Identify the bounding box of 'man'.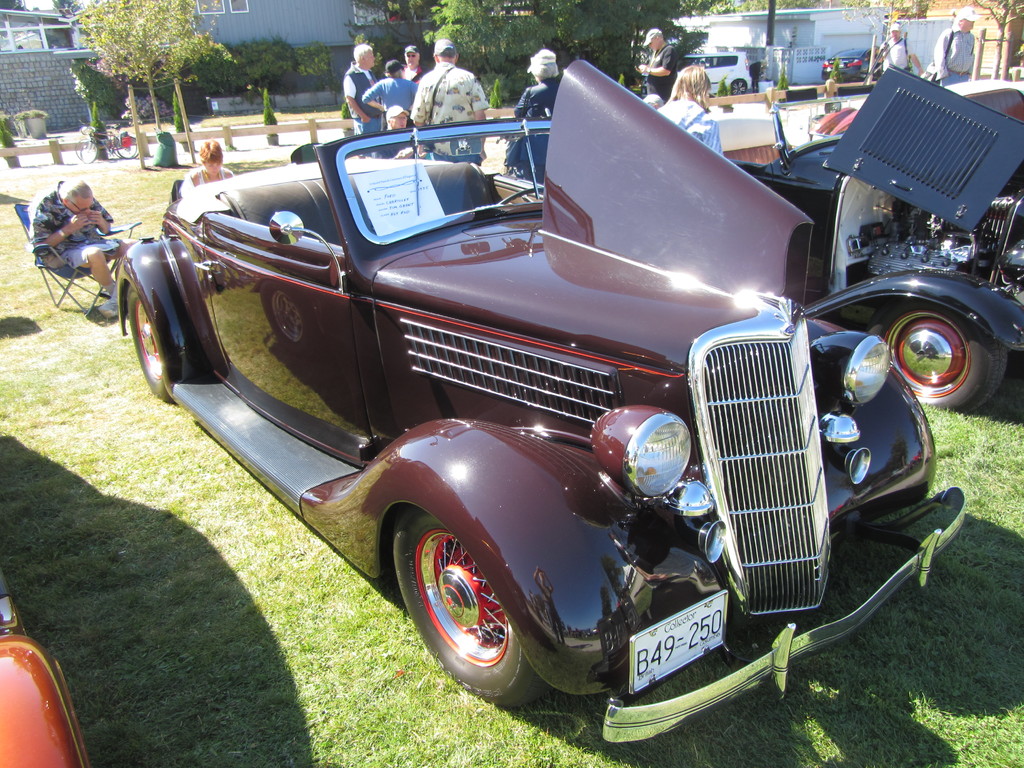
393/45/493/129.
